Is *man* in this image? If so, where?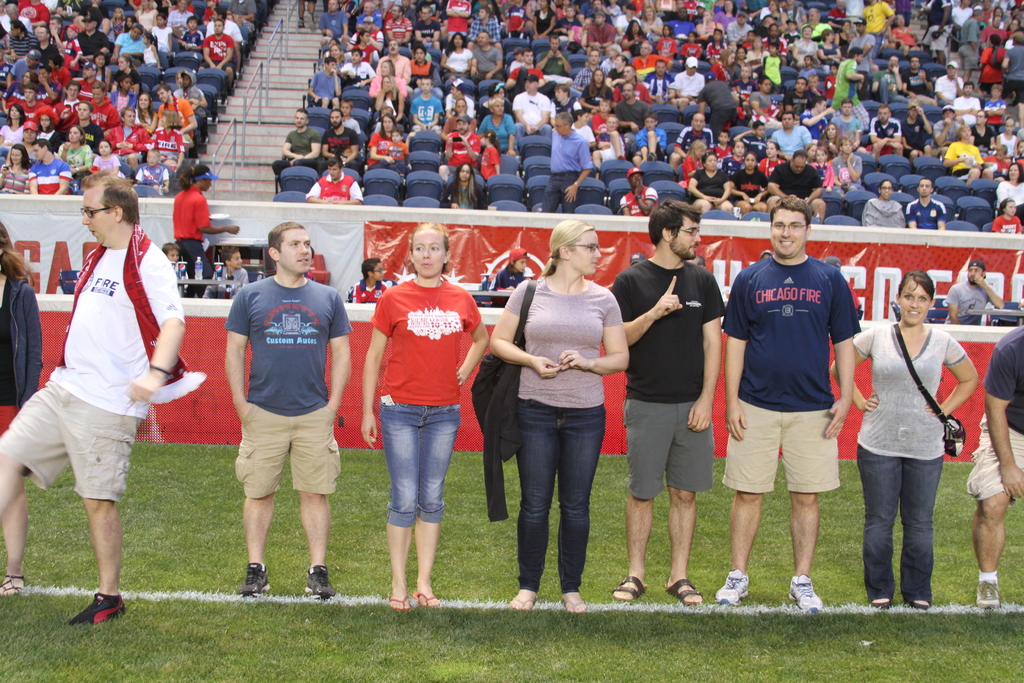
Yes, at x1=30 y1=24 x2=61 y2=68.
